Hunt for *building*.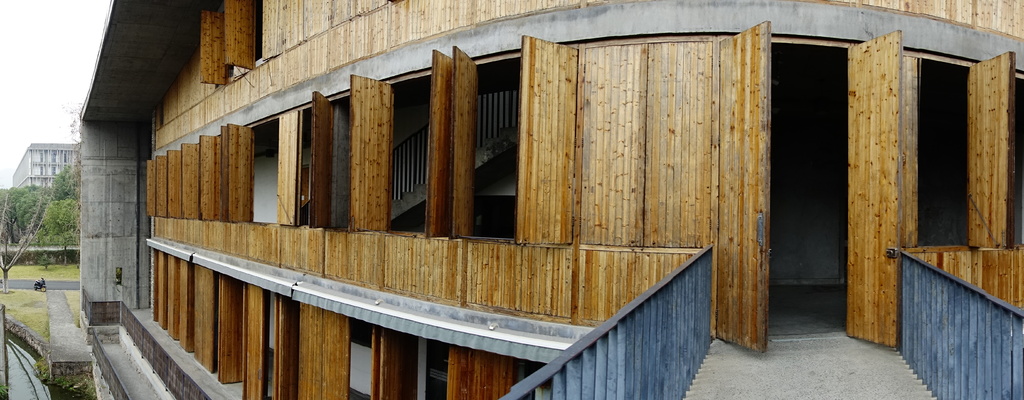
Hunted down at x1=77, y1=0, x2=1023, y2=399.
